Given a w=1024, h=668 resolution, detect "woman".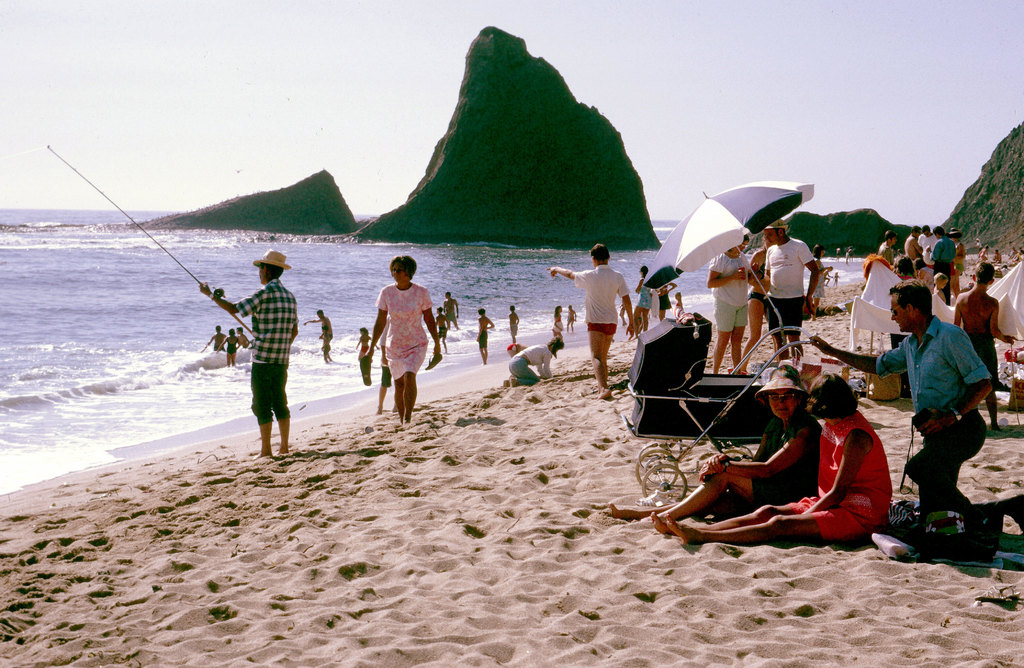
<box>609,375,822,521</box>.
